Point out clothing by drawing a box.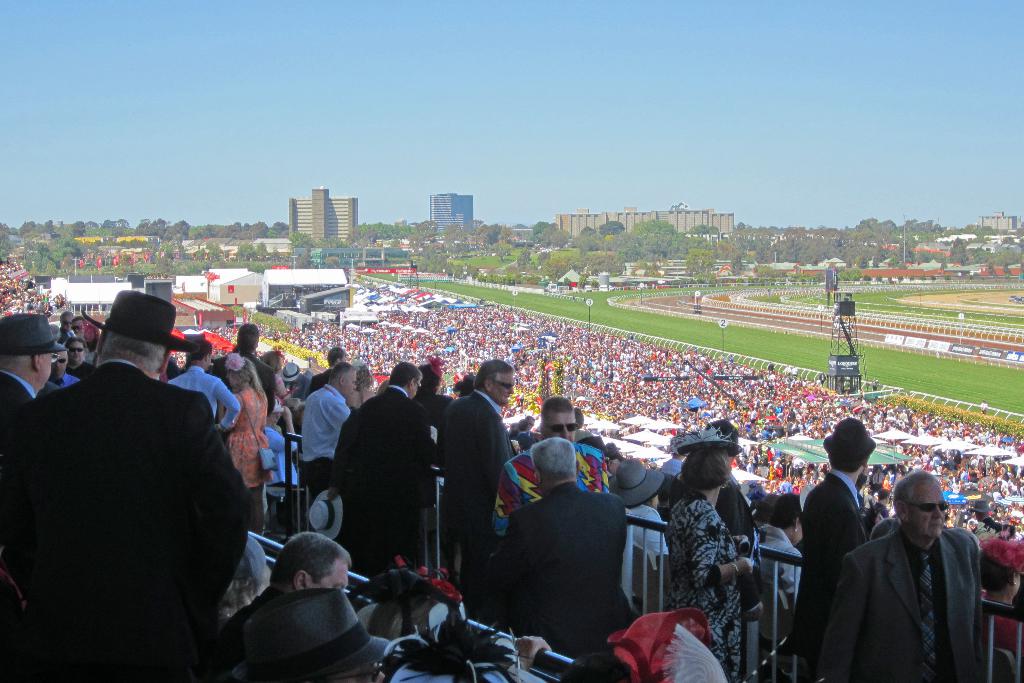
(x1=438, y1=395, x2=511, y2=570).
